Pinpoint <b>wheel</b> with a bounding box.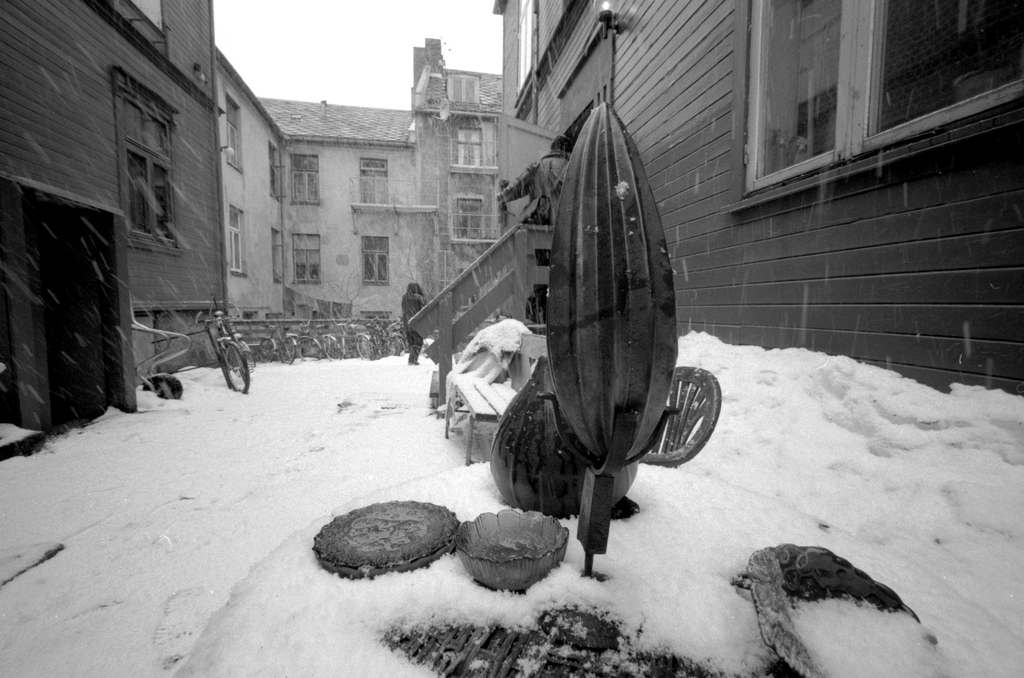
(left=218, top=336, right=247, bottom=391).
